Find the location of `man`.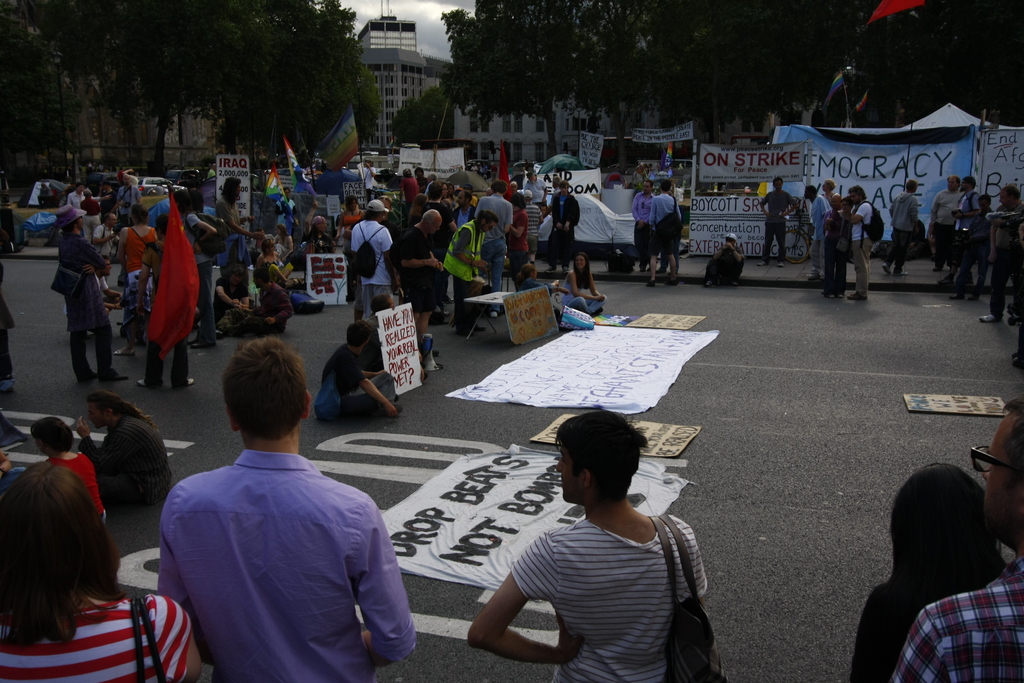
Location: select_region(980, 185, 1023, 322).
